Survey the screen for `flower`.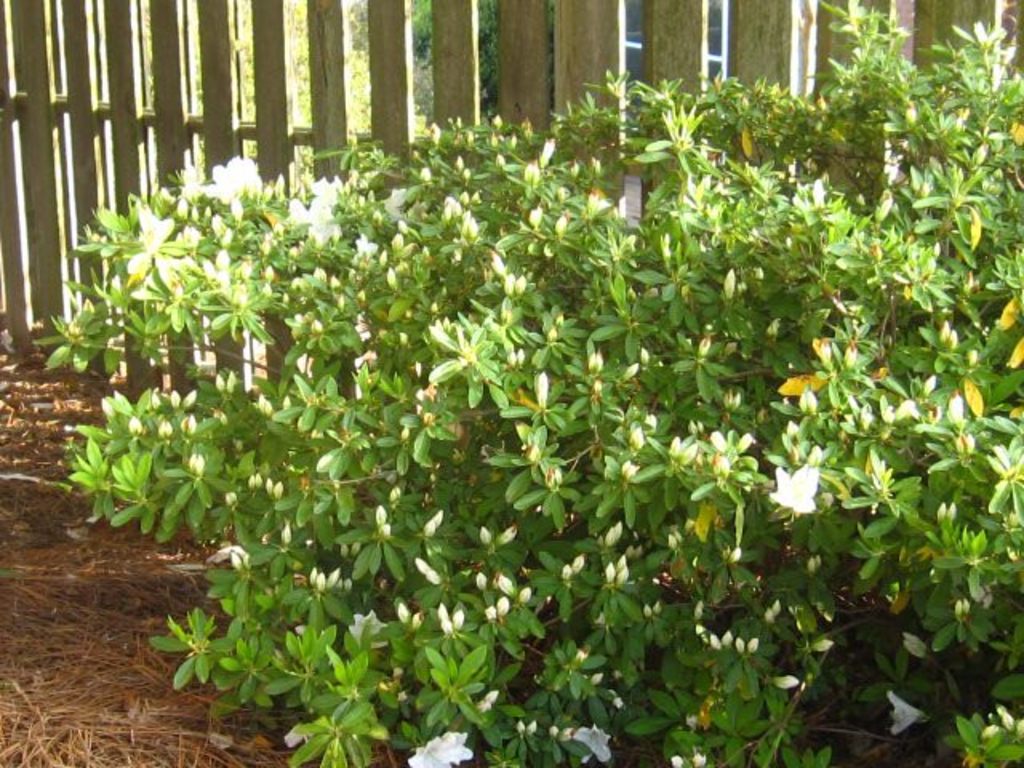
Survey found: l=770, t=458, r=821, b=507.
